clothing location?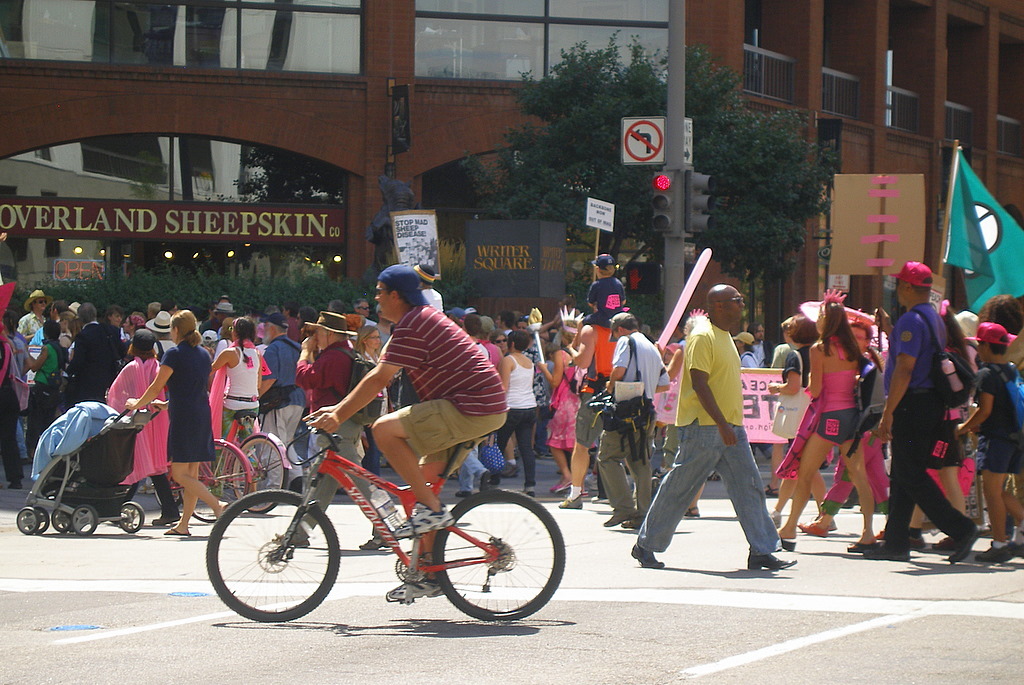
bbox=(32, 339, 69, 450)
